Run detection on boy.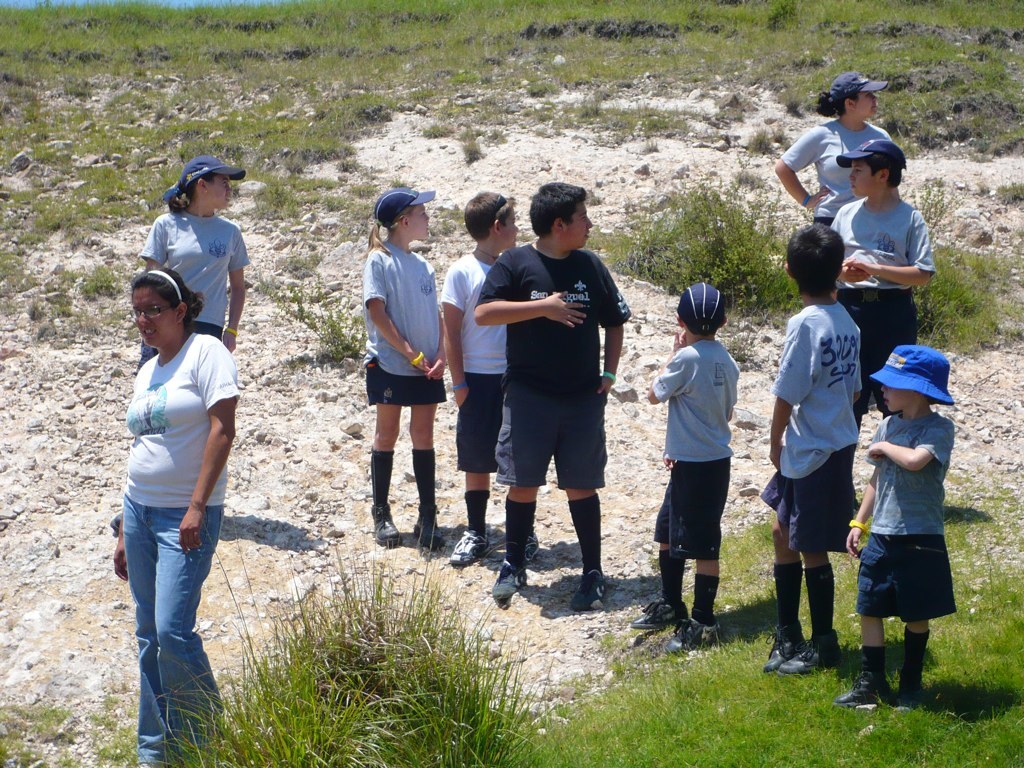
Result: <region>627, 278, 742, 664</region>.
